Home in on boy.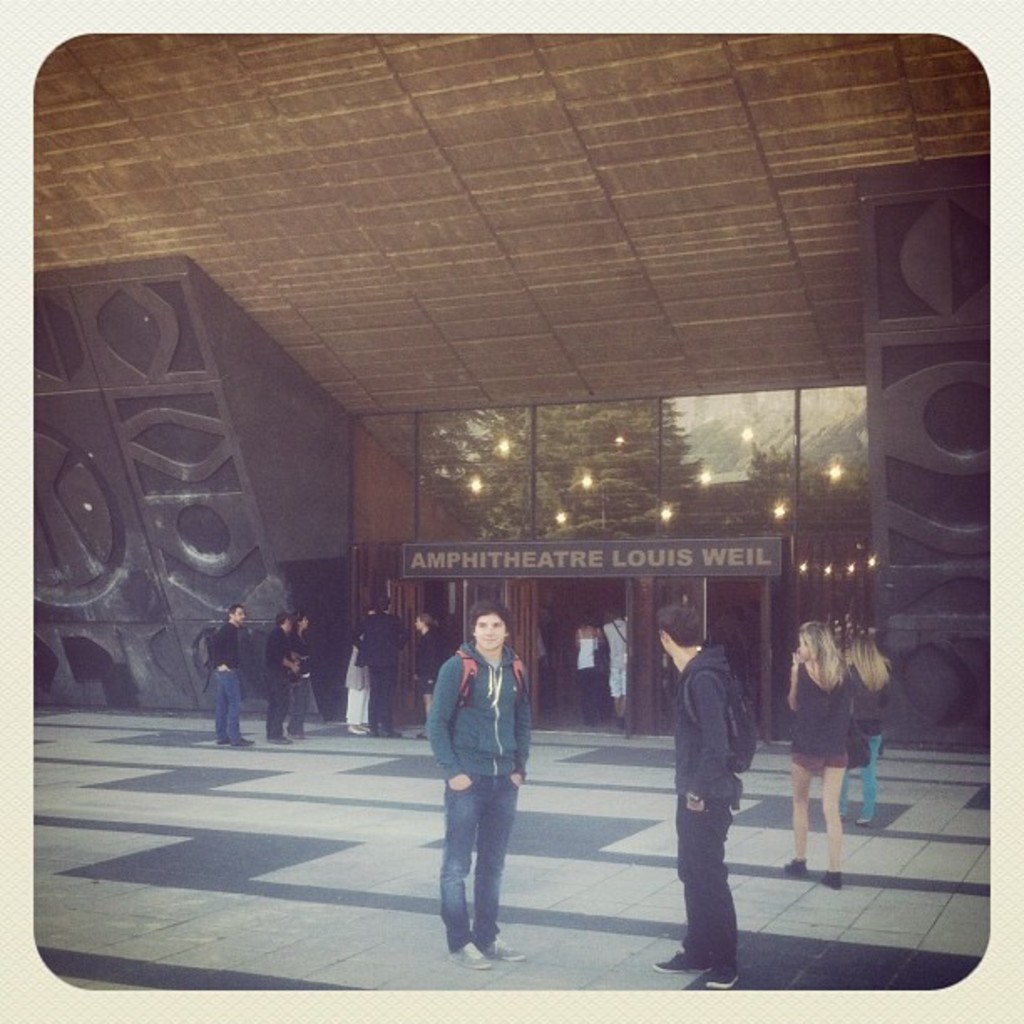
Homed in at pyautogui.locateOnScreen(656, 602, 745, 991).
